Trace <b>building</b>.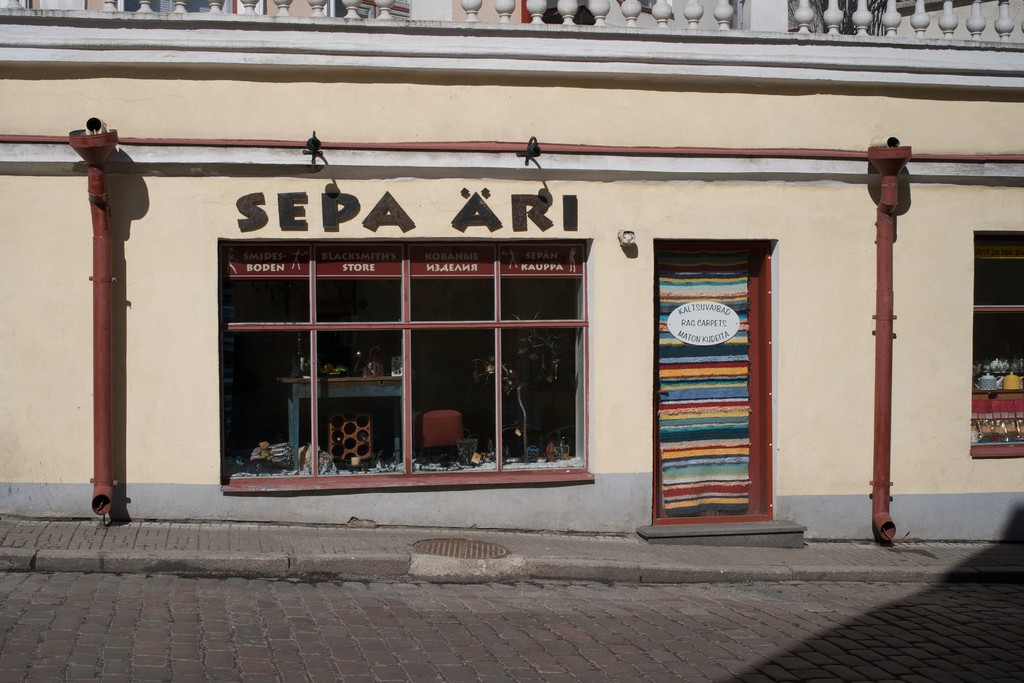
Traced to pyautogui.locateOnScreen(0, 0, 1023, 546).
